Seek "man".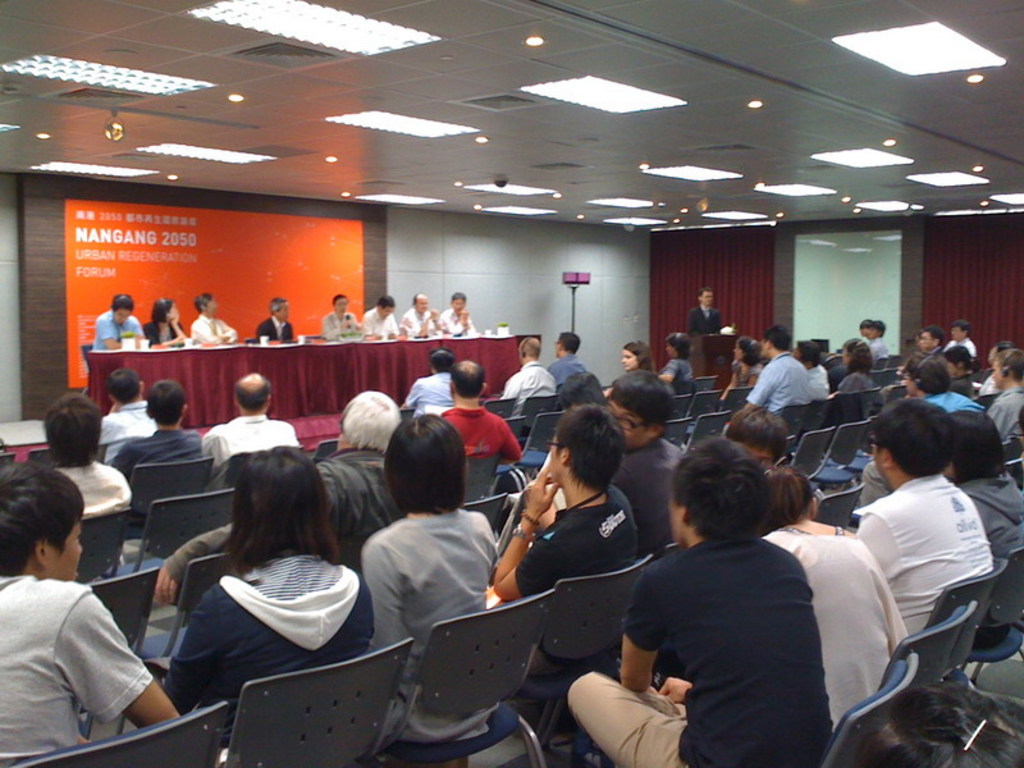
<box>995,342,1023,447</box>.
